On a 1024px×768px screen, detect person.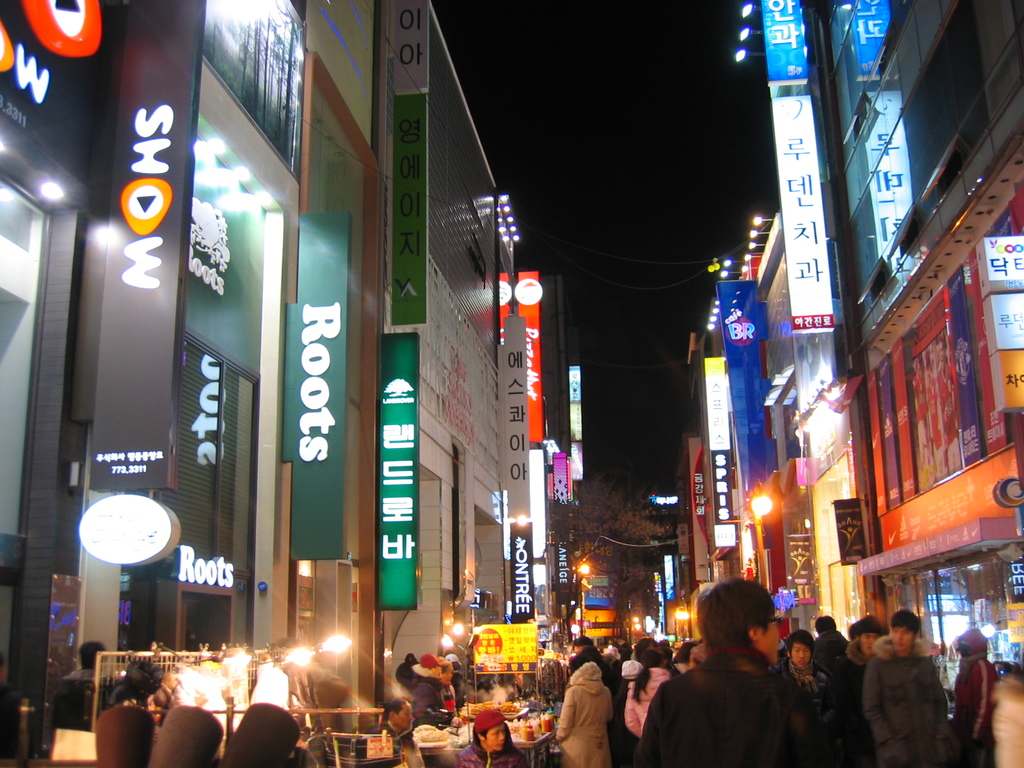
Rect(64, 638, 112, 678).
